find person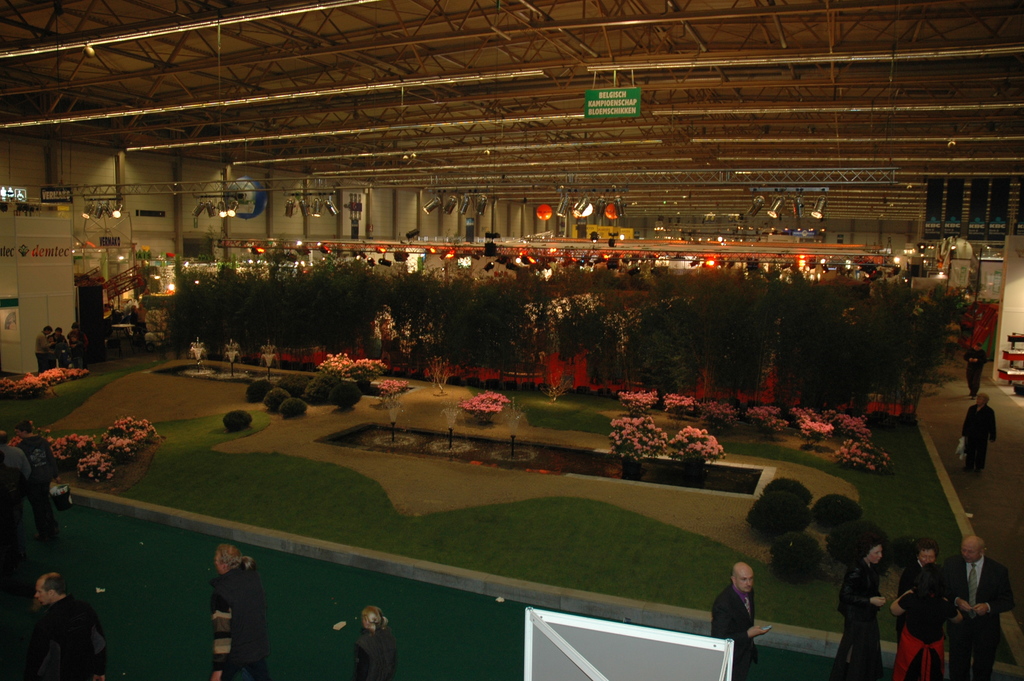
bbox=(207, 537, 272, 680)
